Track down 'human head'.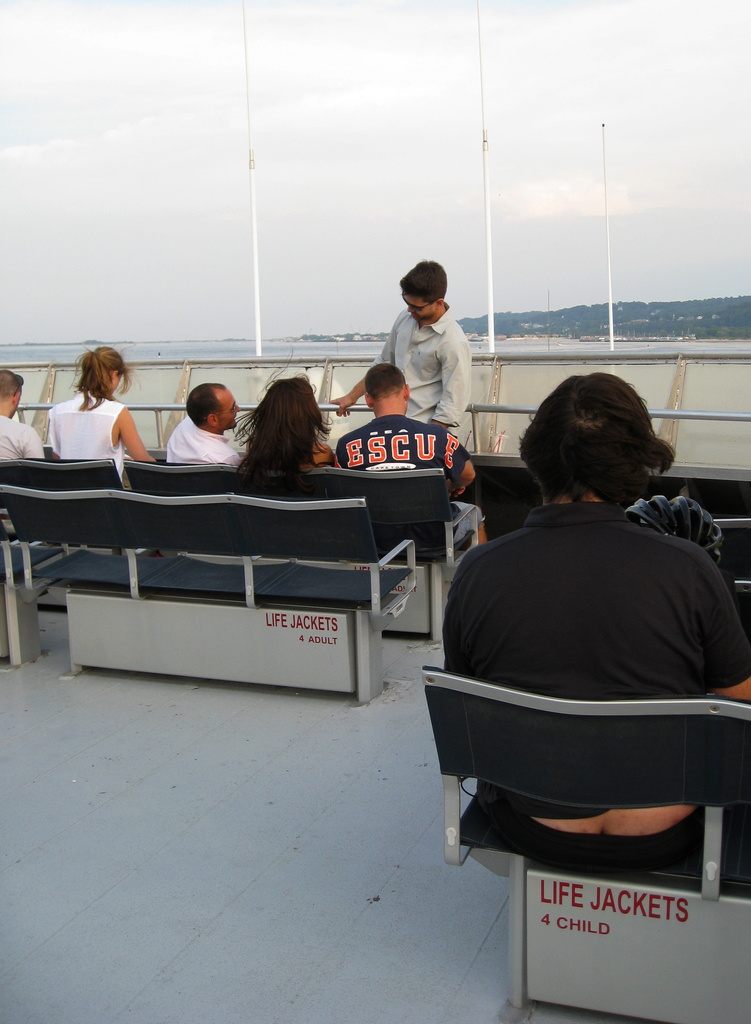
Tracked to (255,375,320,442).
